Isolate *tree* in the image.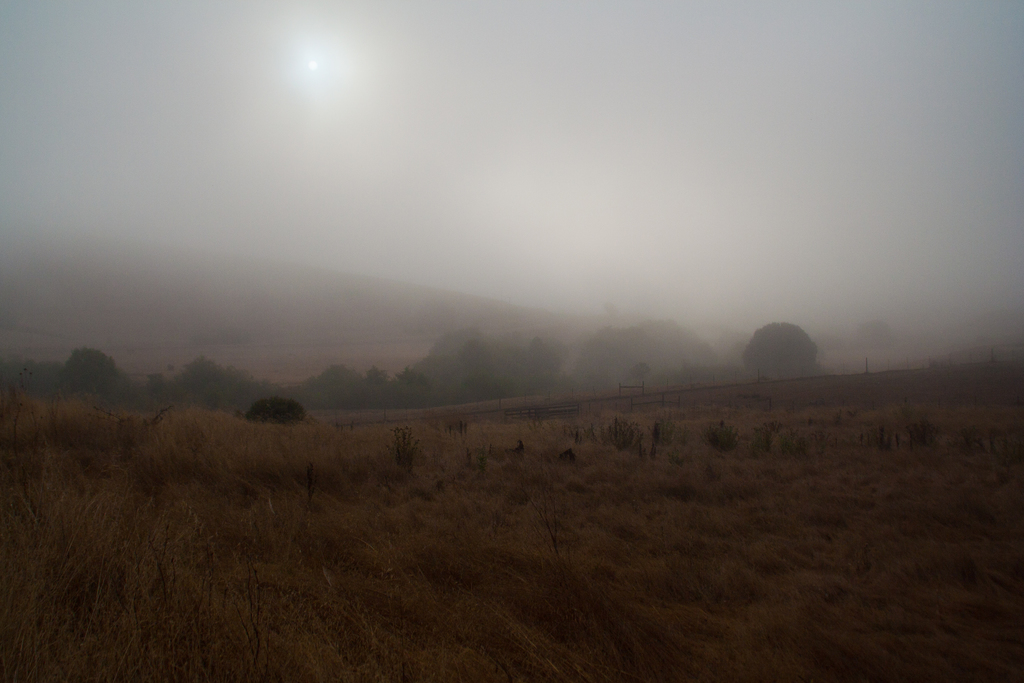
Isolated region: [left=838, top=318, right=900, bottom=350].
